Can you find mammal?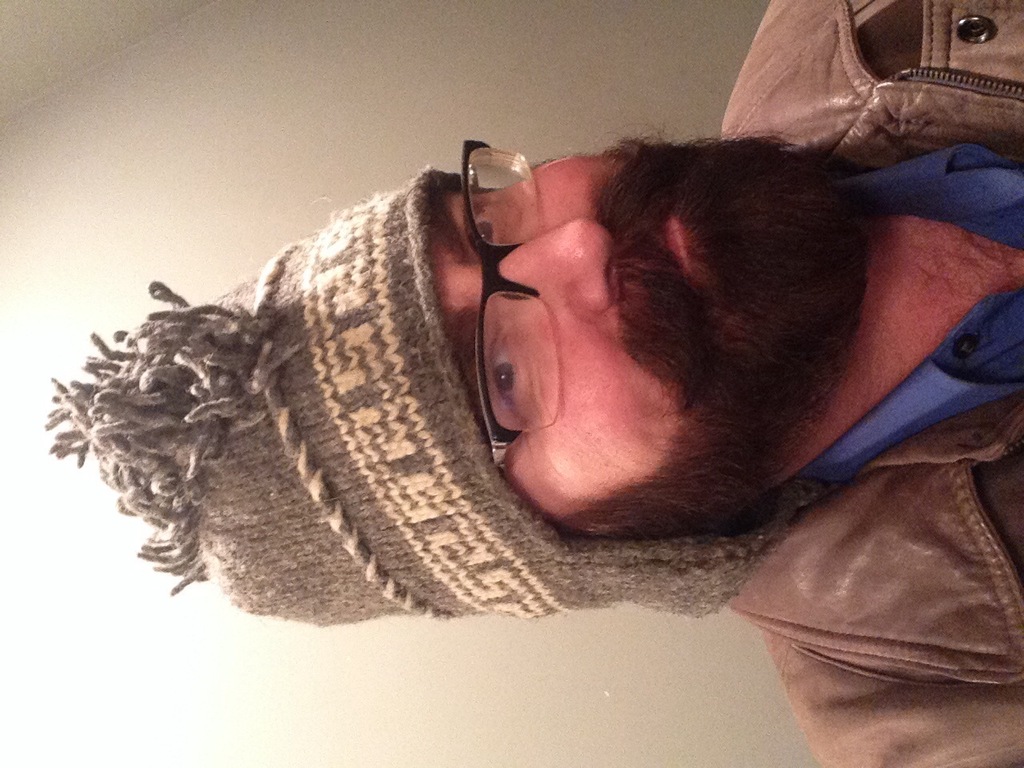
Yes, bounding box: [43,0,1023,767].
